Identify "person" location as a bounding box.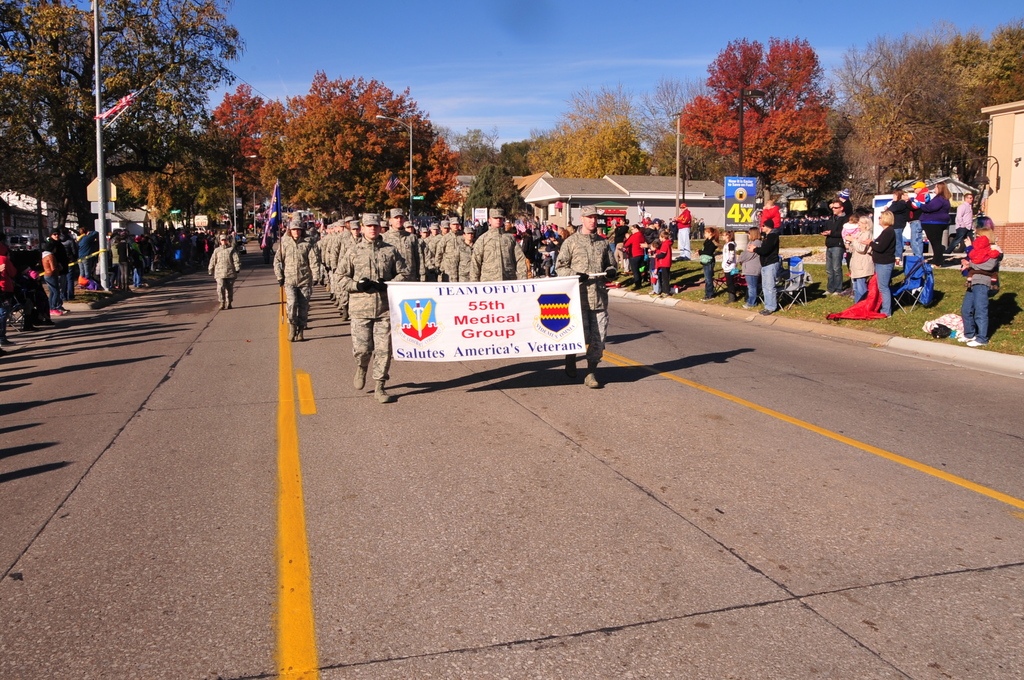
rect(717, 229, 737, 306).
